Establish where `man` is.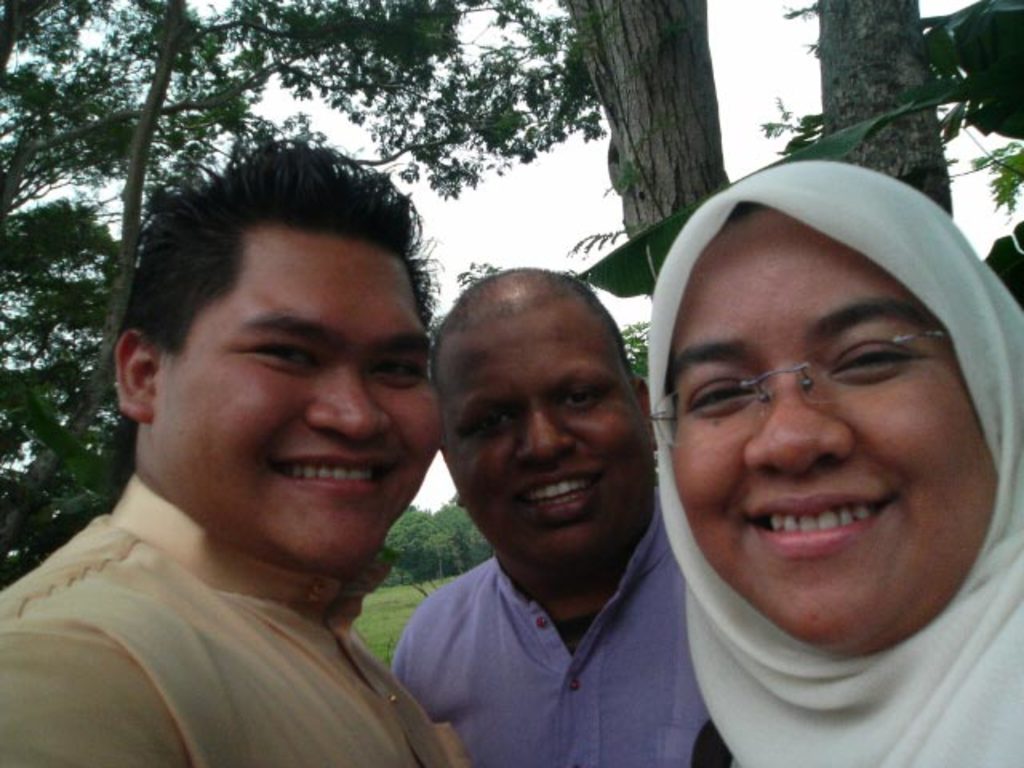
Established at region(18, 149, 526, 760).
